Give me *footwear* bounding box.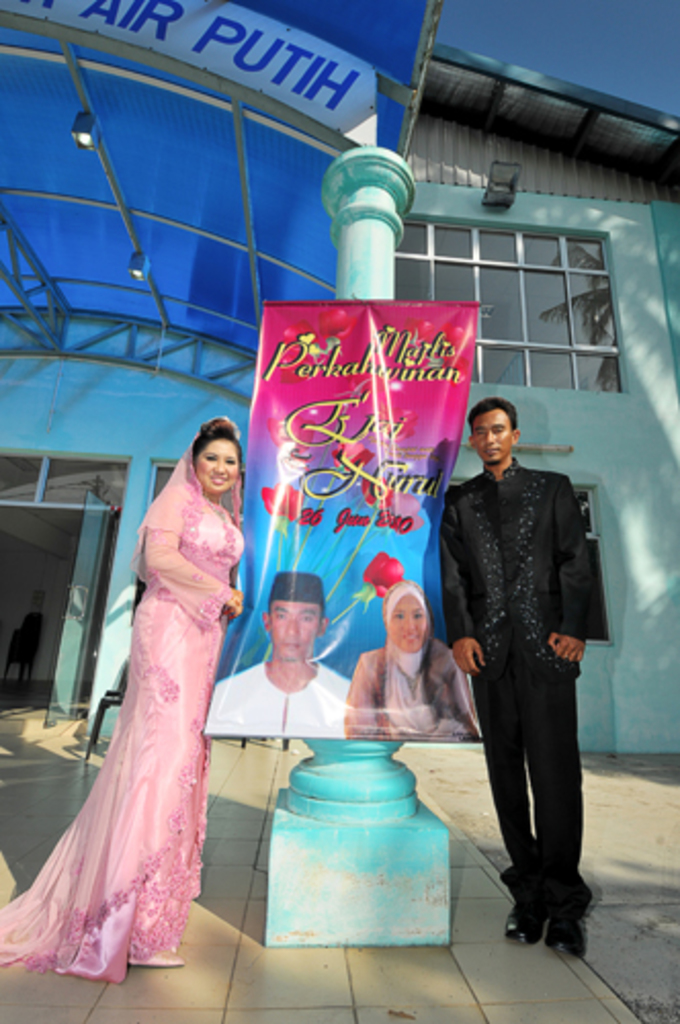
{"left": 492, "top": 899, "right": 545, "bottom": 950}.
